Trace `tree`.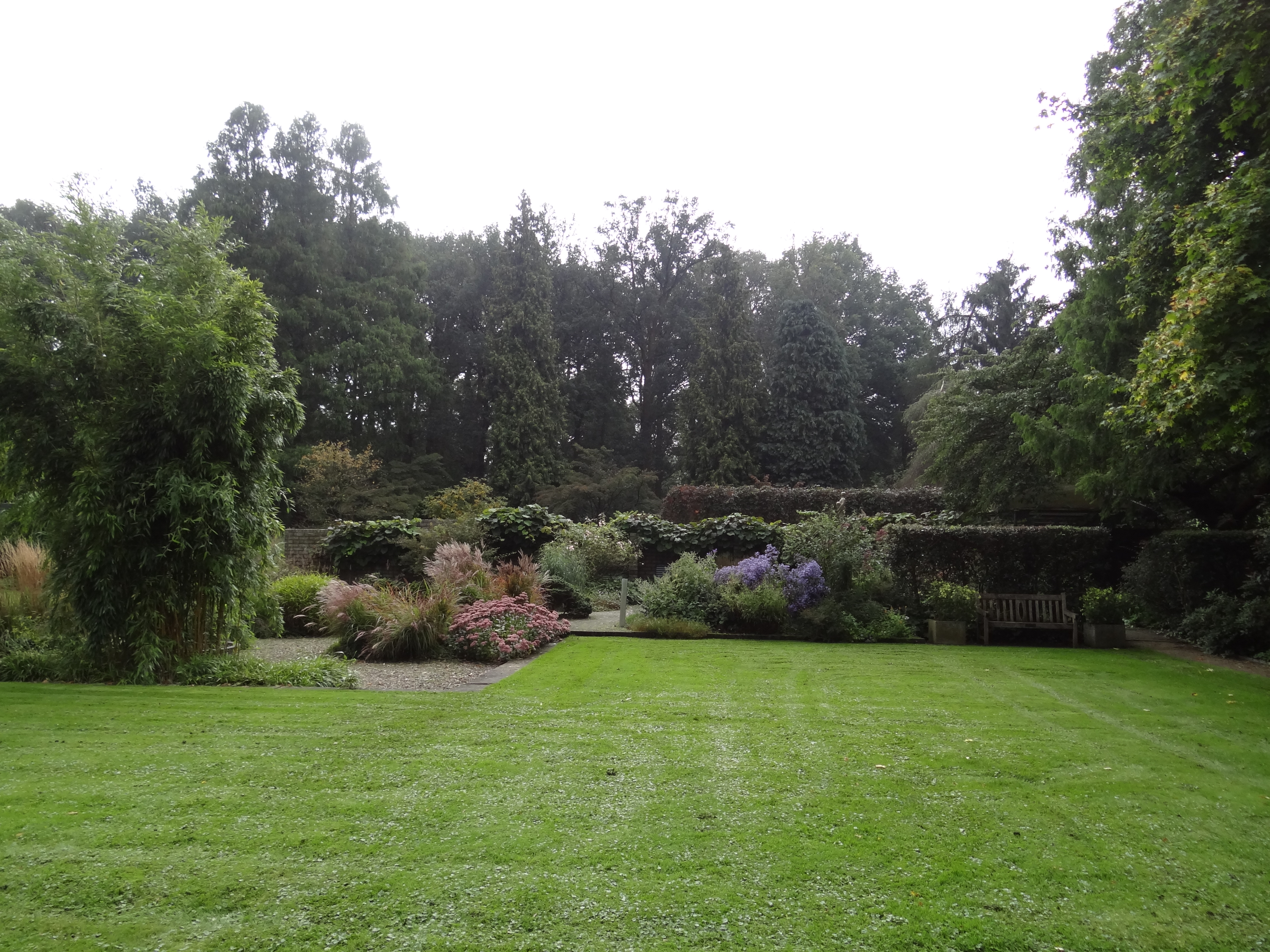
Traced to region(86, 139, 117, 160).
